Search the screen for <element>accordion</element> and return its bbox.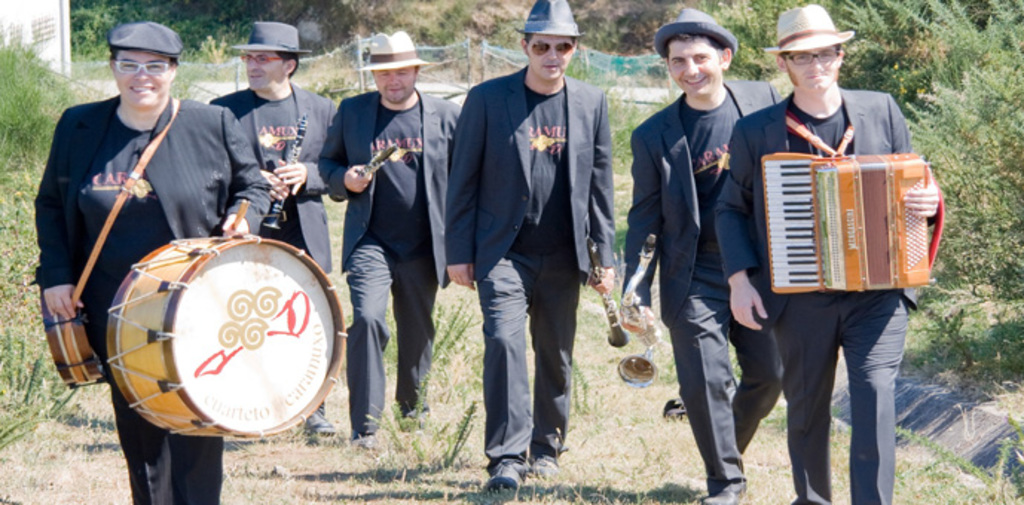
Found: 752 120 939 303.
